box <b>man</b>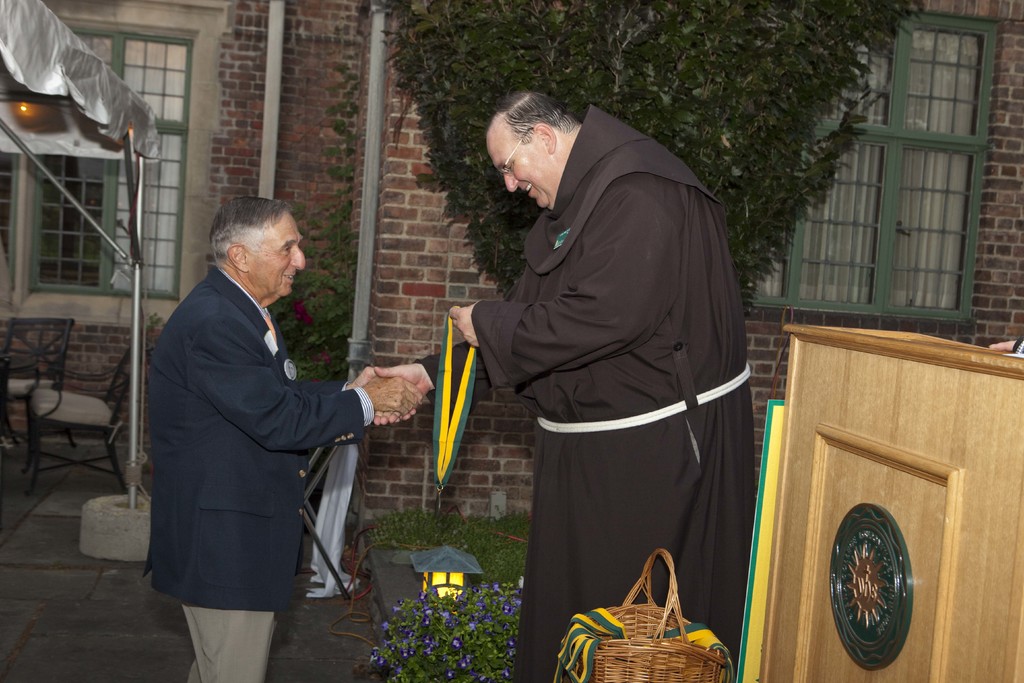
BBox(372, 91, 755, 682)
